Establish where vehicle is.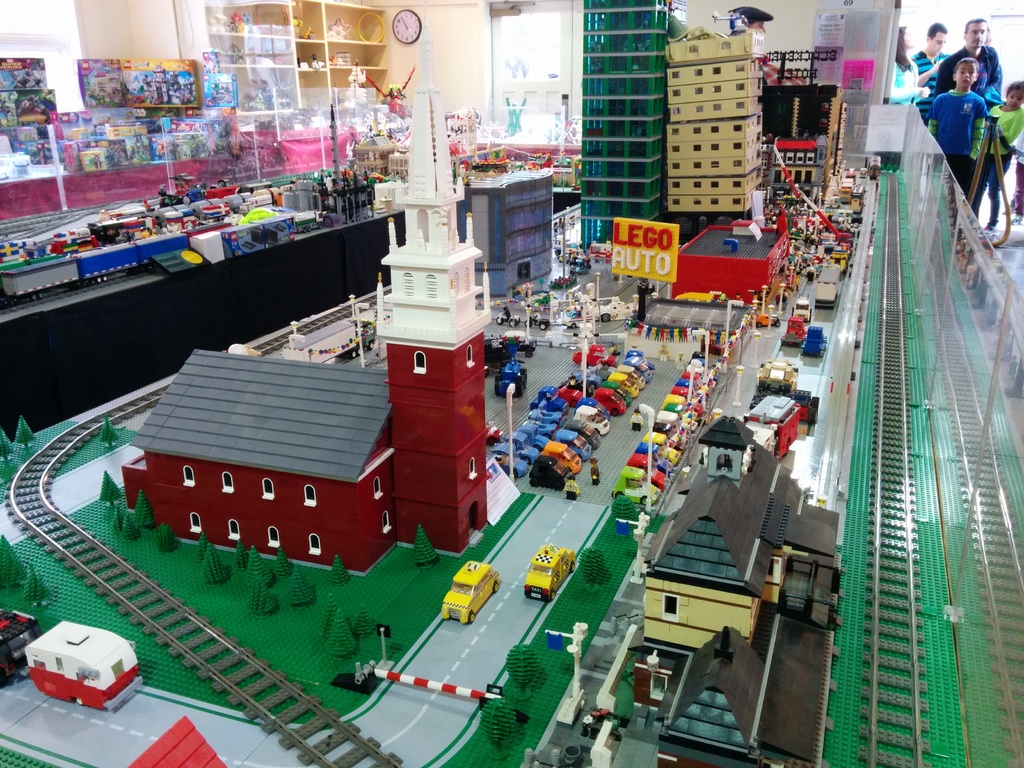
Established at 525,315,554,332.
